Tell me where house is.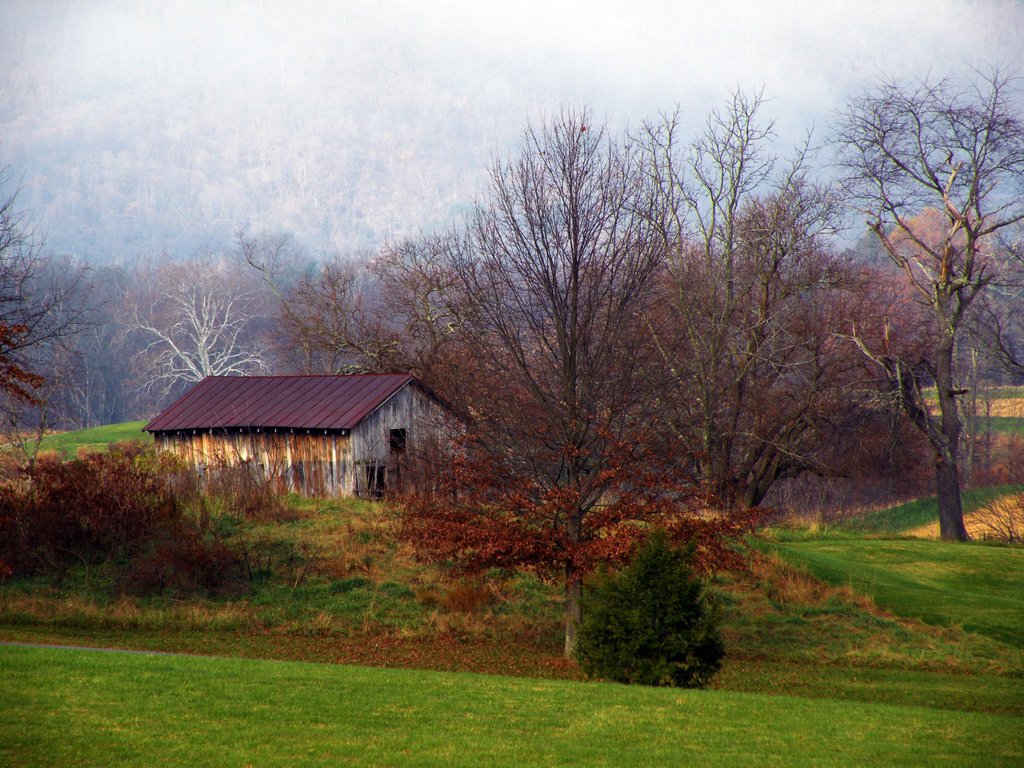
house is at bbox(136, 379, 422, 536).
